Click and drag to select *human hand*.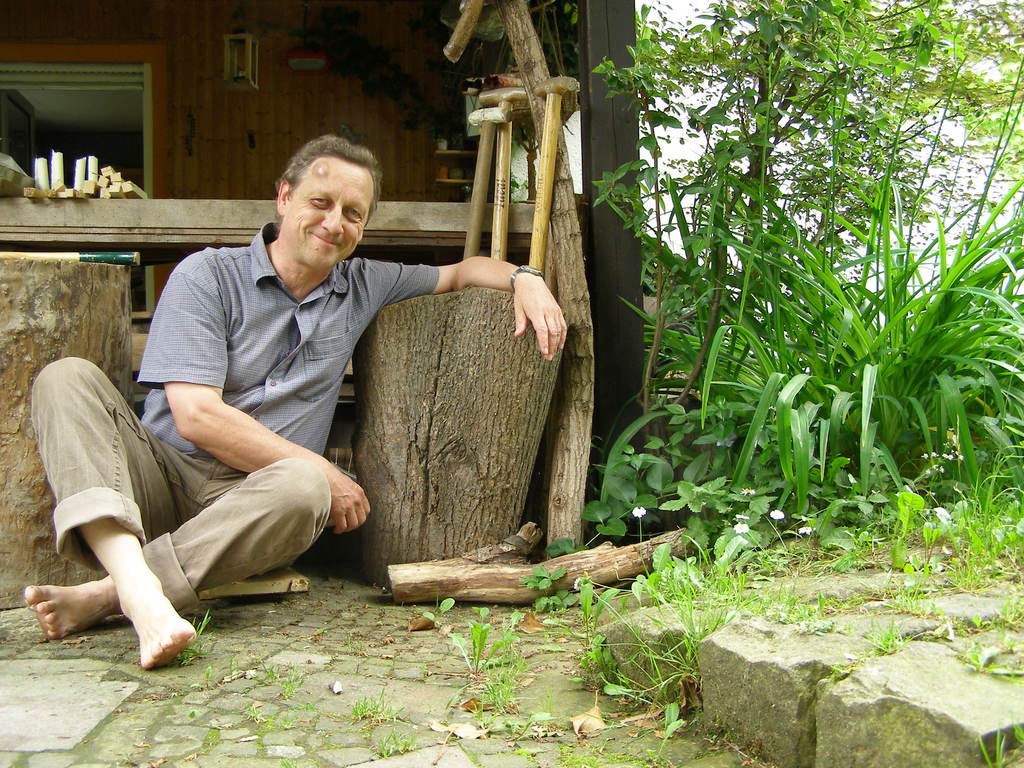
Selection: rect(326, 467, 374, 536).
